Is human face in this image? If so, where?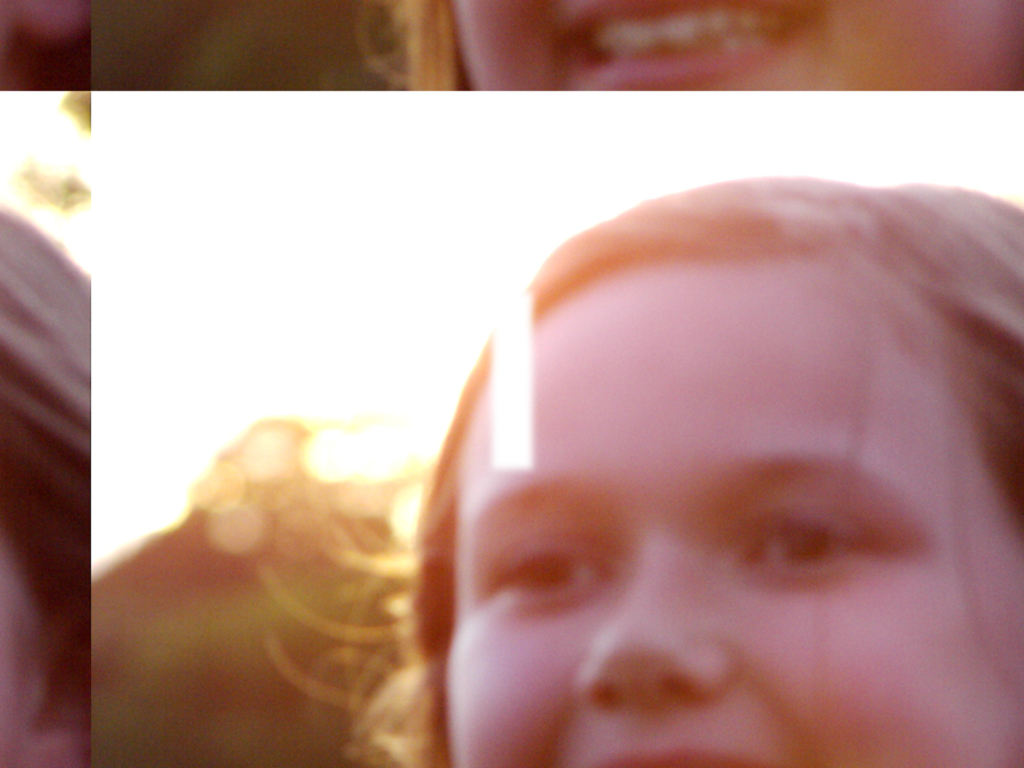
Yes, at select_region(456, 0, 1023, 88).
